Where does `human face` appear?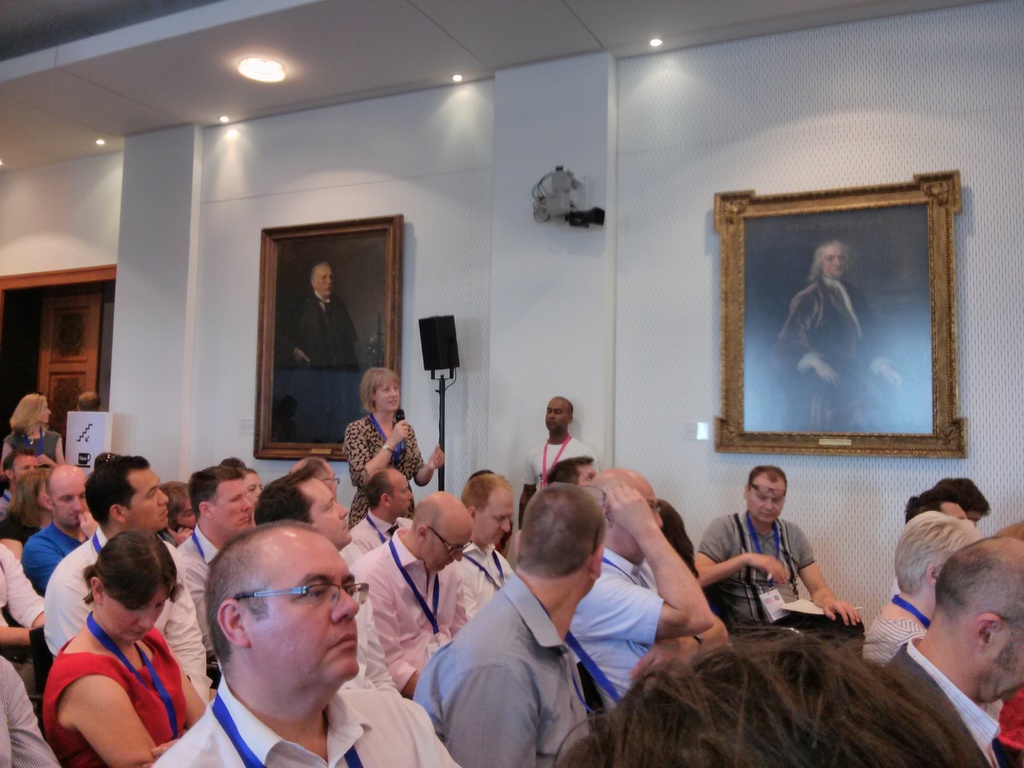
Appears at 250/527/360/679.
